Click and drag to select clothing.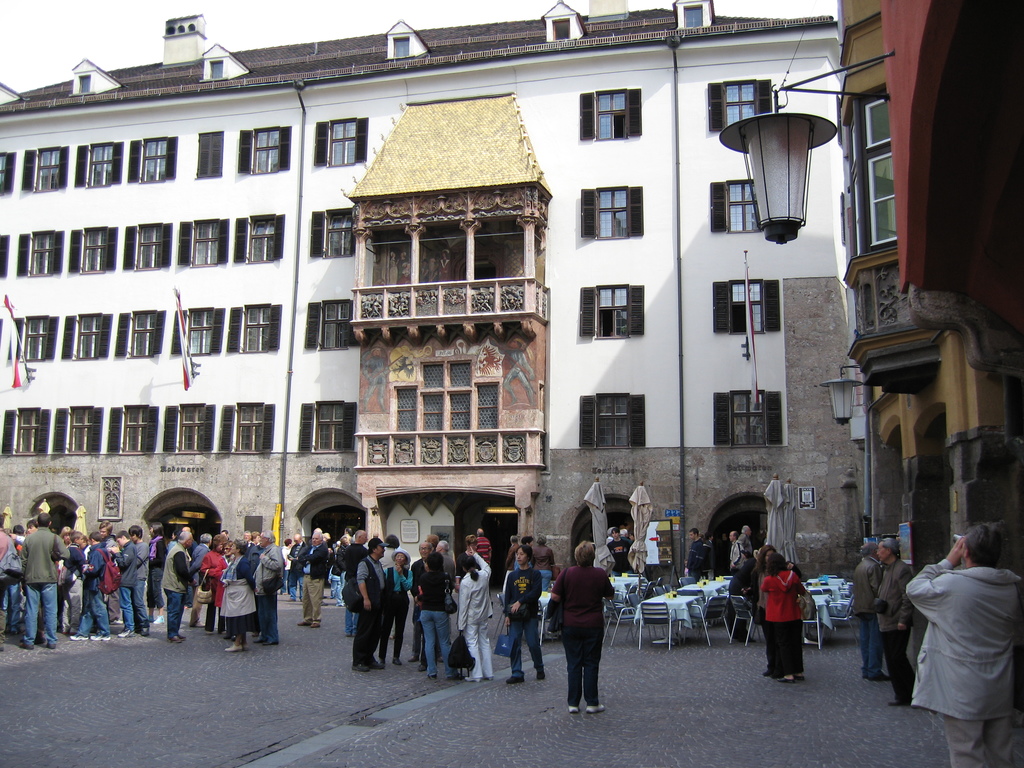
Selection: [left=502, top=351, right=536, bottom=401].
